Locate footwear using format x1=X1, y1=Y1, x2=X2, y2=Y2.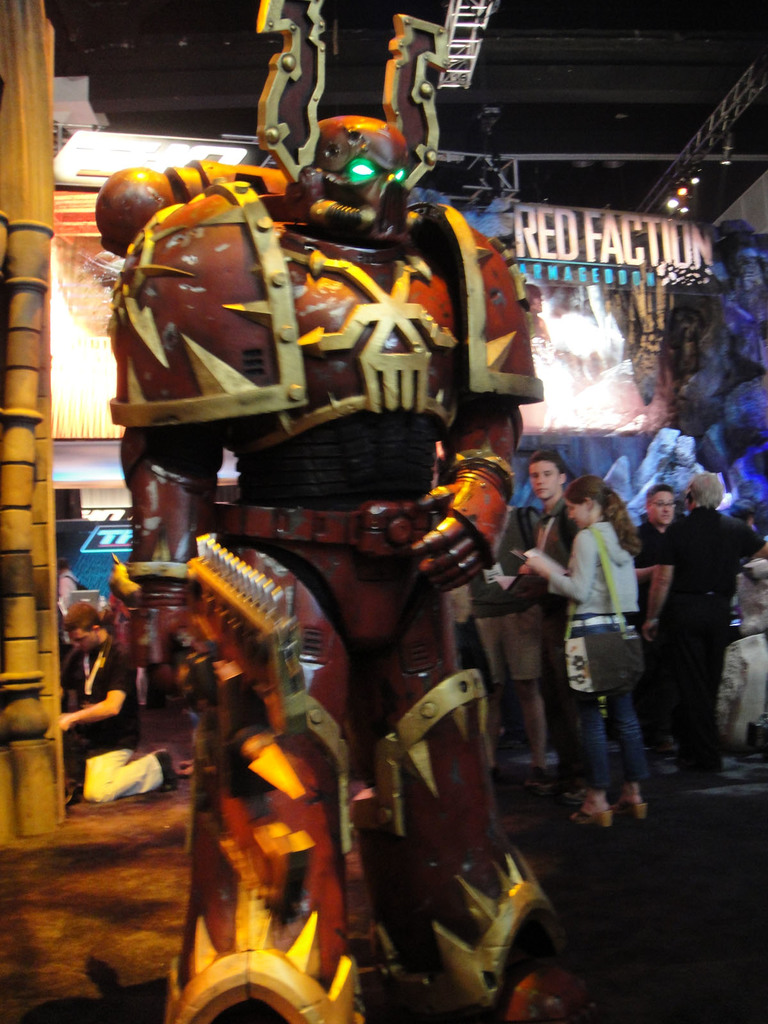
x1=677, y1=758, x2=724, y2=779.
